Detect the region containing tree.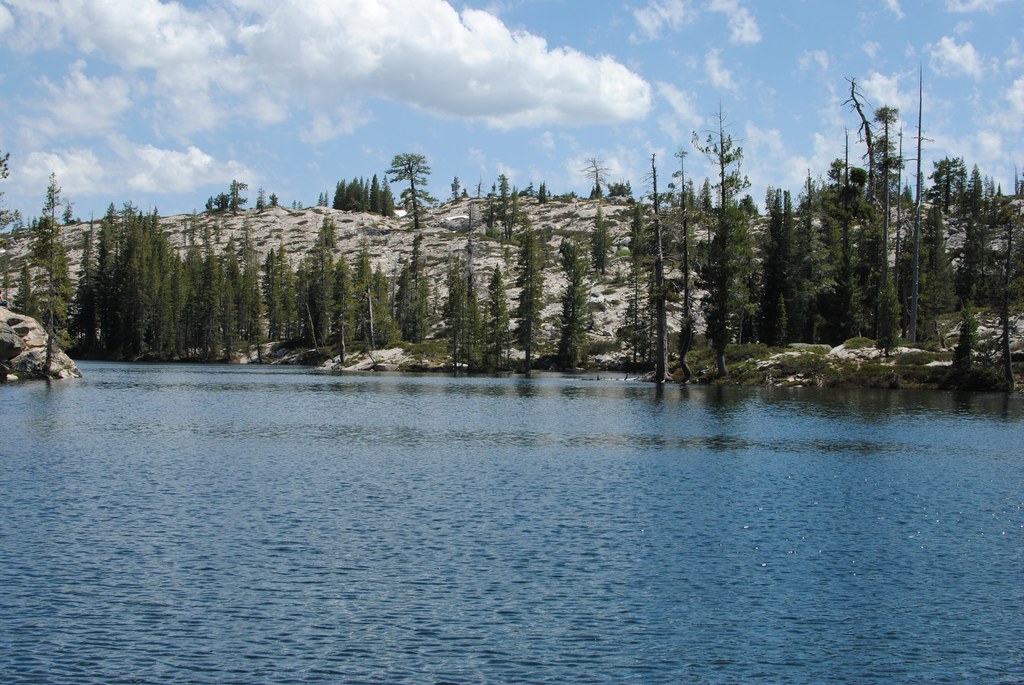
[left=580, top=215, right=616, bottom=265].
